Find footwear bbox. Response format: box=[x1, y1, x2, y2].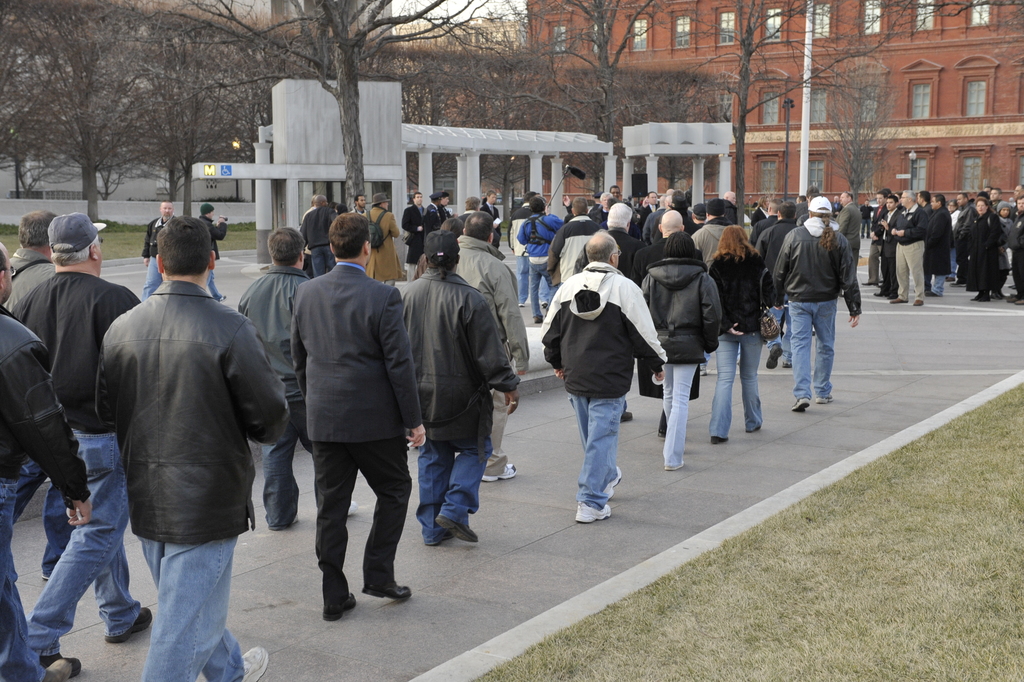
box=[106, 608, 149, 643].
